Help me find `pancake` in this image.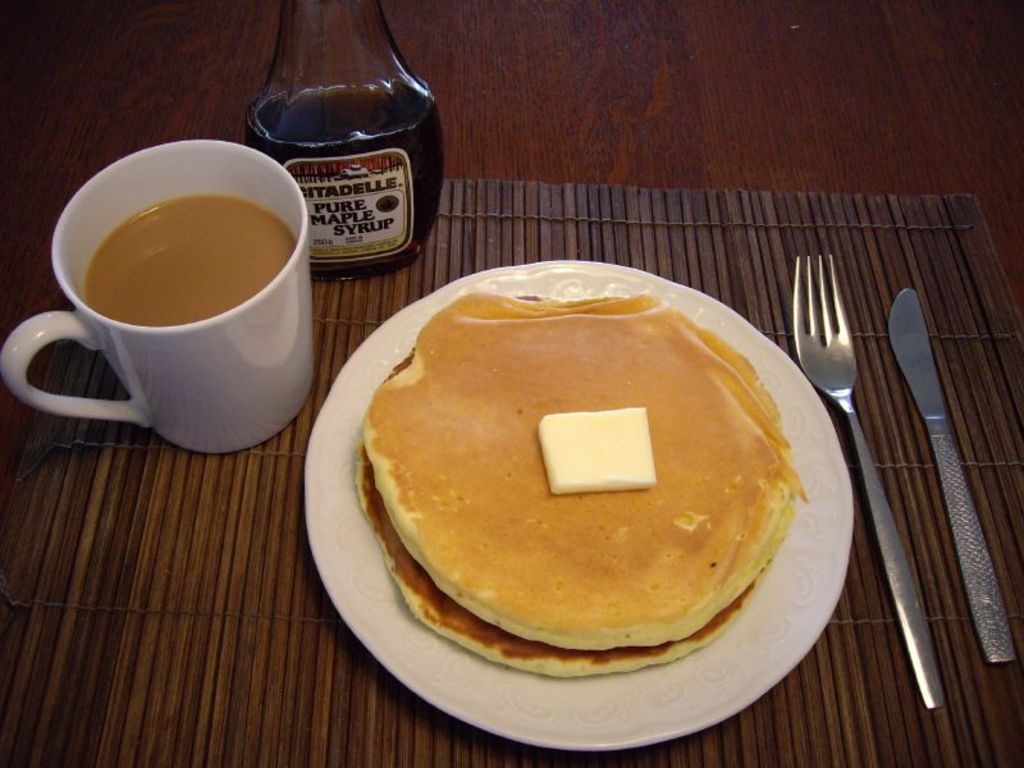
Found it: x1=366, y1=293, x2=801, y2=649.
